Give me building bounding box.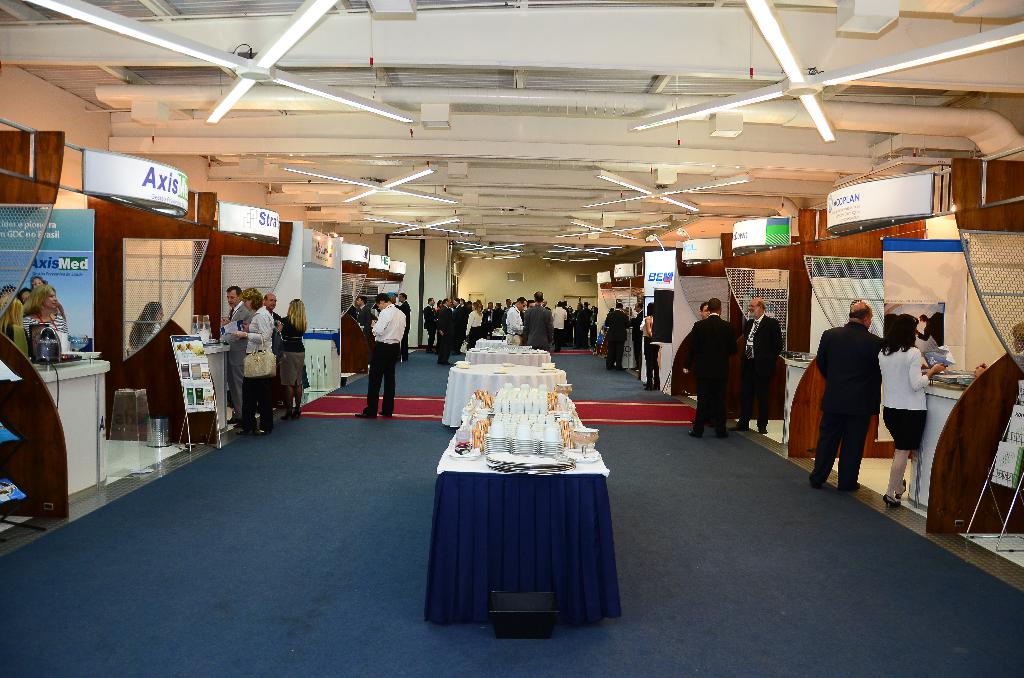
select_region(0, 0, 1023, 677).
